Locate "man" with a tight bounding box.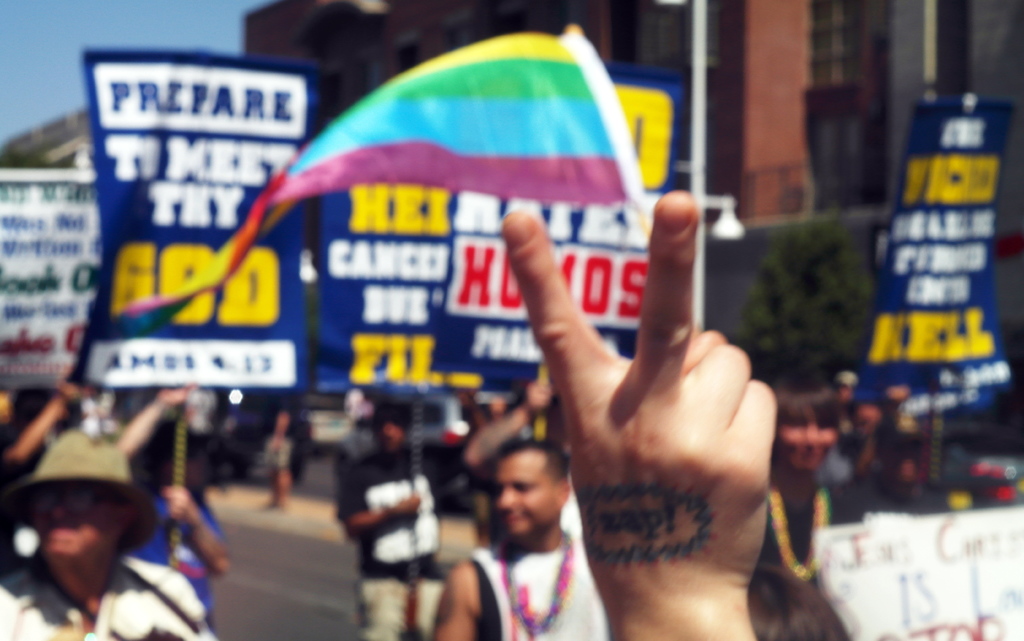
l=336, t=393, r=491, b=640.
